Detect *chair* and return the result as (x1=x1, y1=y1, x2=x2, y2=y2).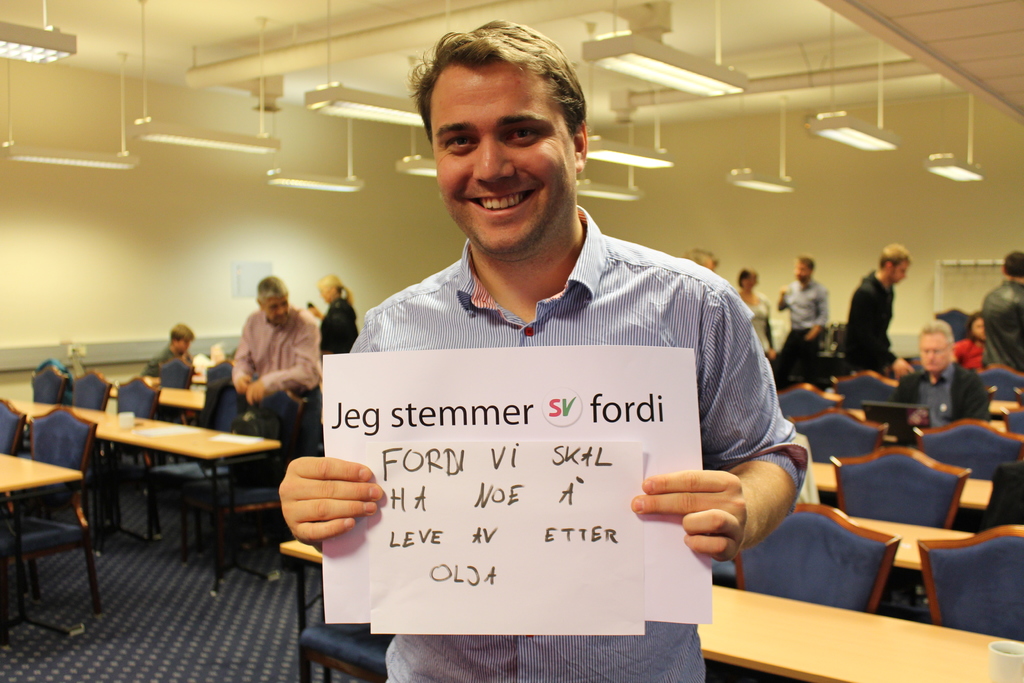
(x1=155, y1=352, x2=202, y2=388).
